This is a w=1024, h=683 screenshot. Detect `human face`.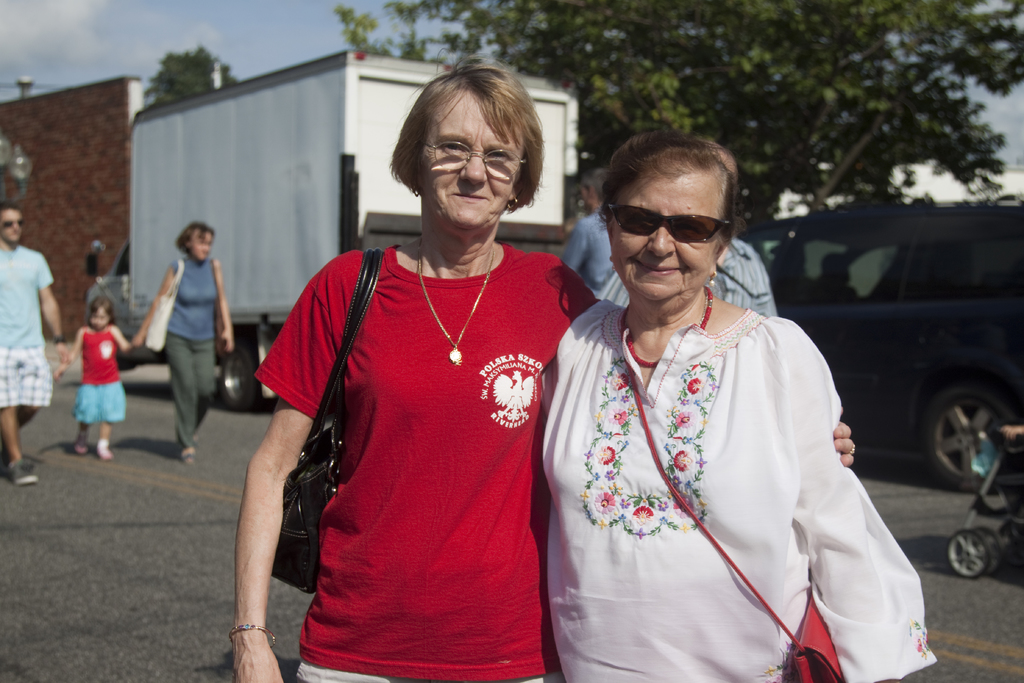
(left=184, top=232, right=212, bottom=262).
